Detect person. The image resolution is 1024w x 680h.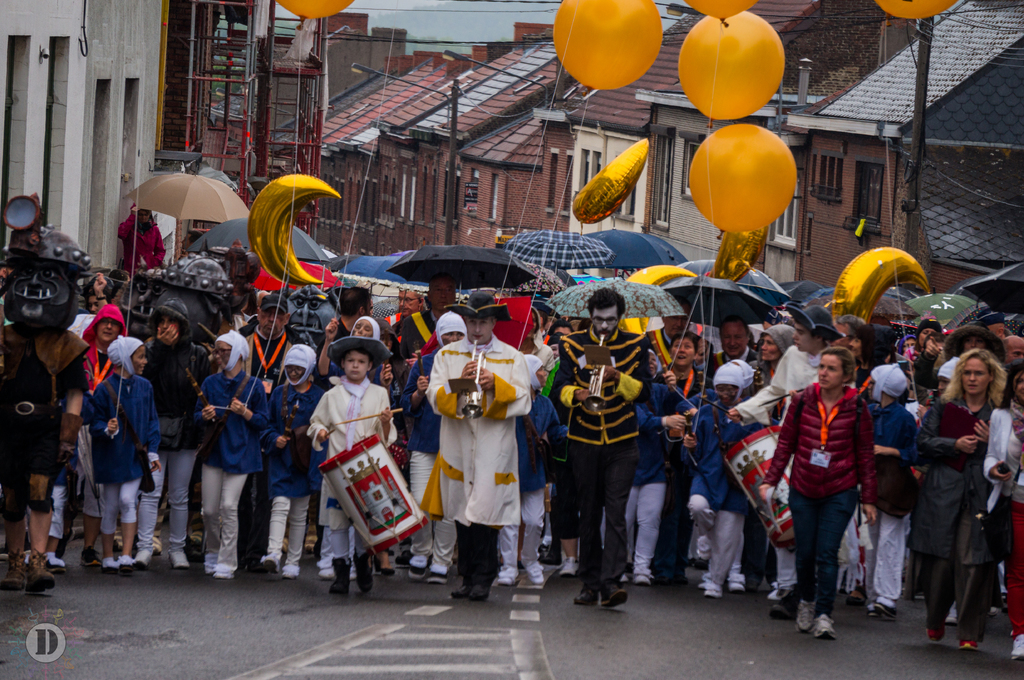
region(680, 353, 759, 596).
